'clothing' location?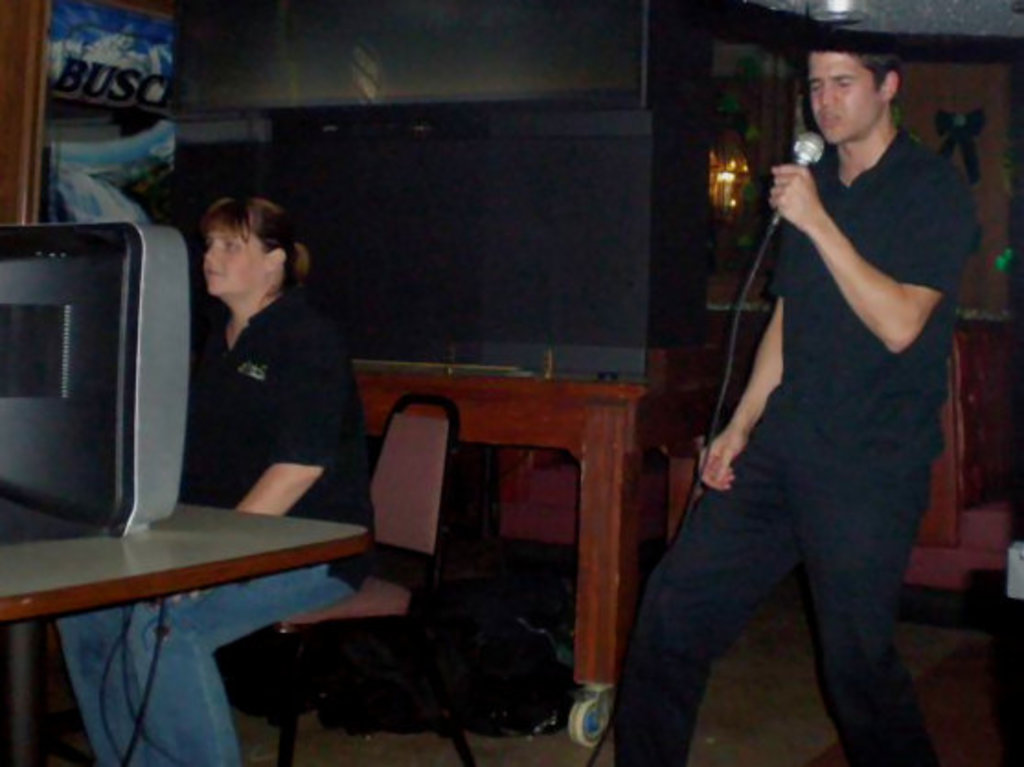
<bbox>57, 311, 373, 765</bbox>
